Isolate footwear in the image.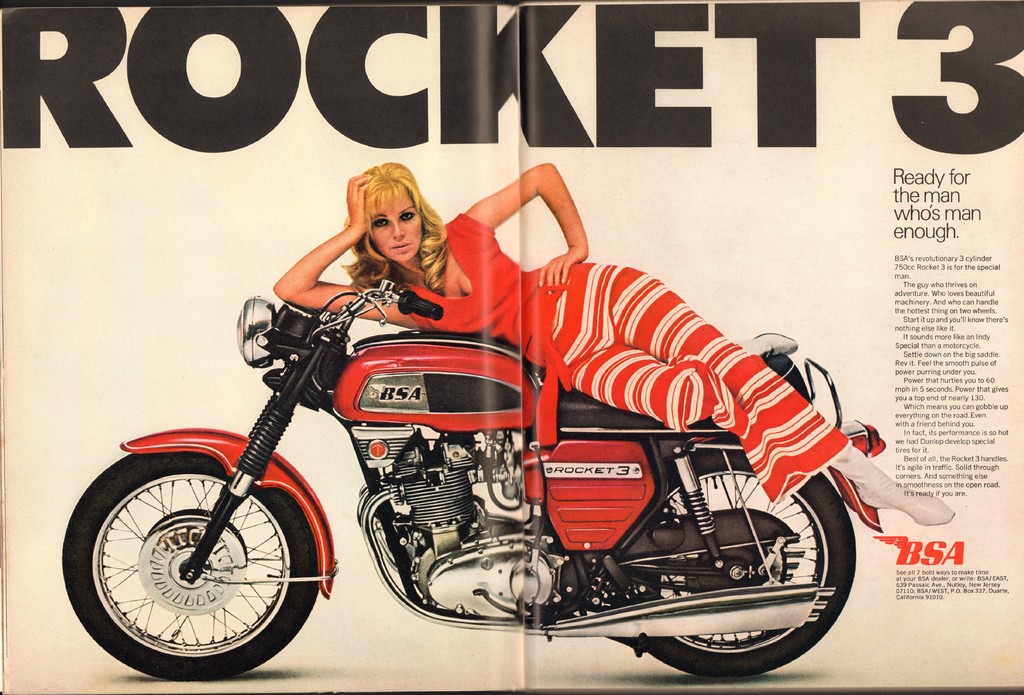
Isolated region: detection(733, 329, 803, 358).
